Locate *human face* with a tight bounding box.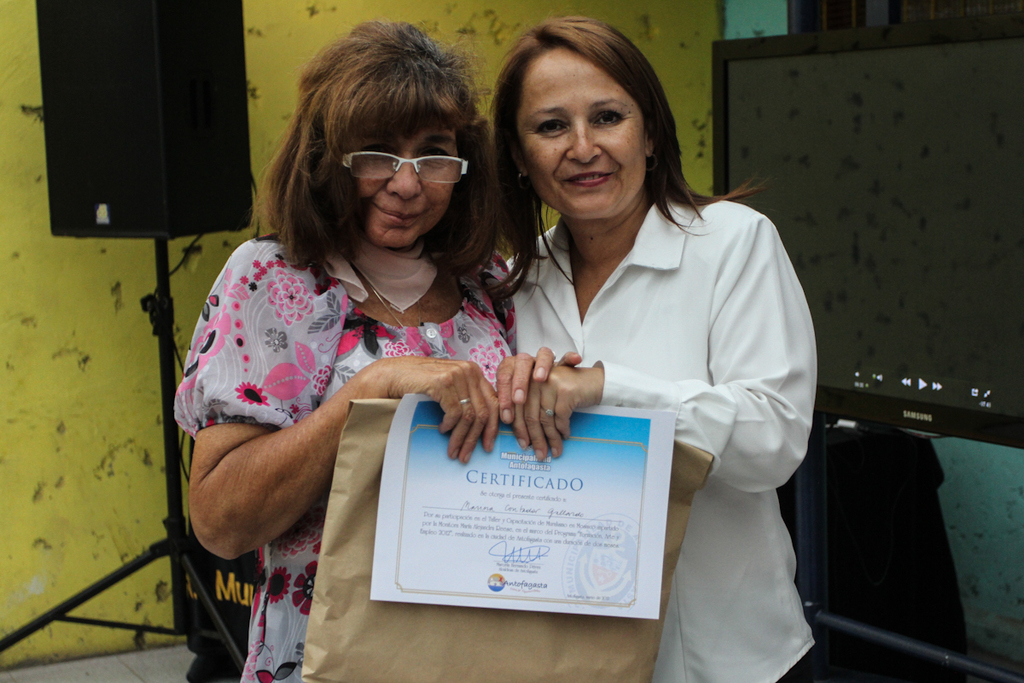
box(360, 114, 459, 240).
